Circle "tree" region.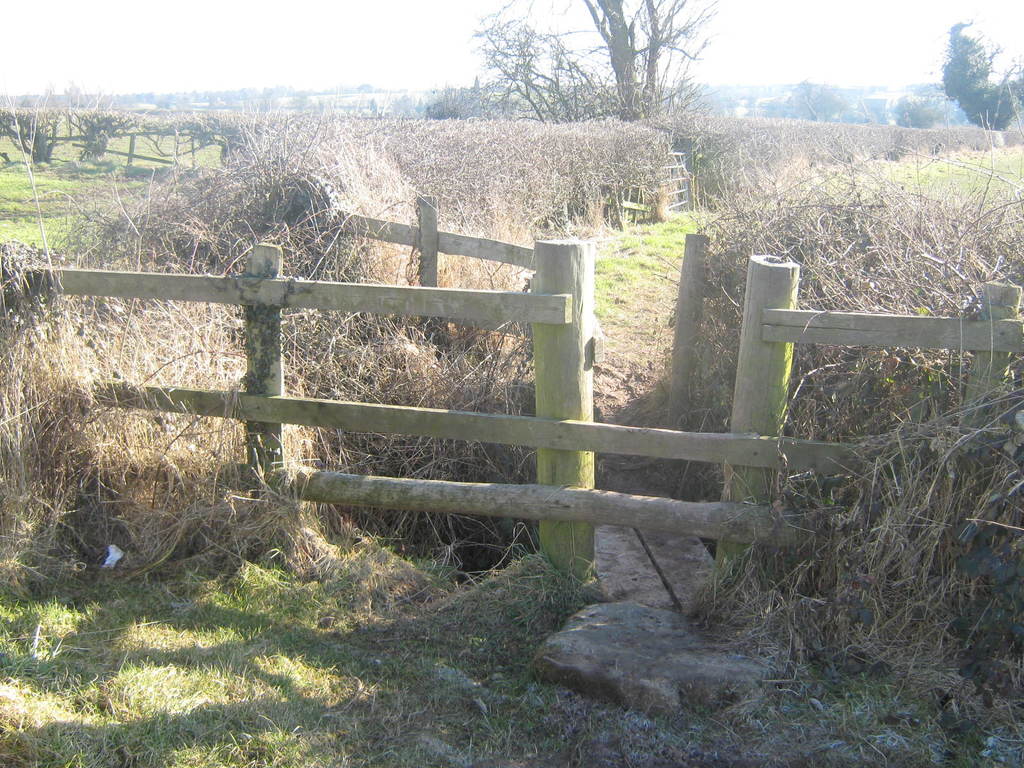
Region: (938,8,1014,113).
